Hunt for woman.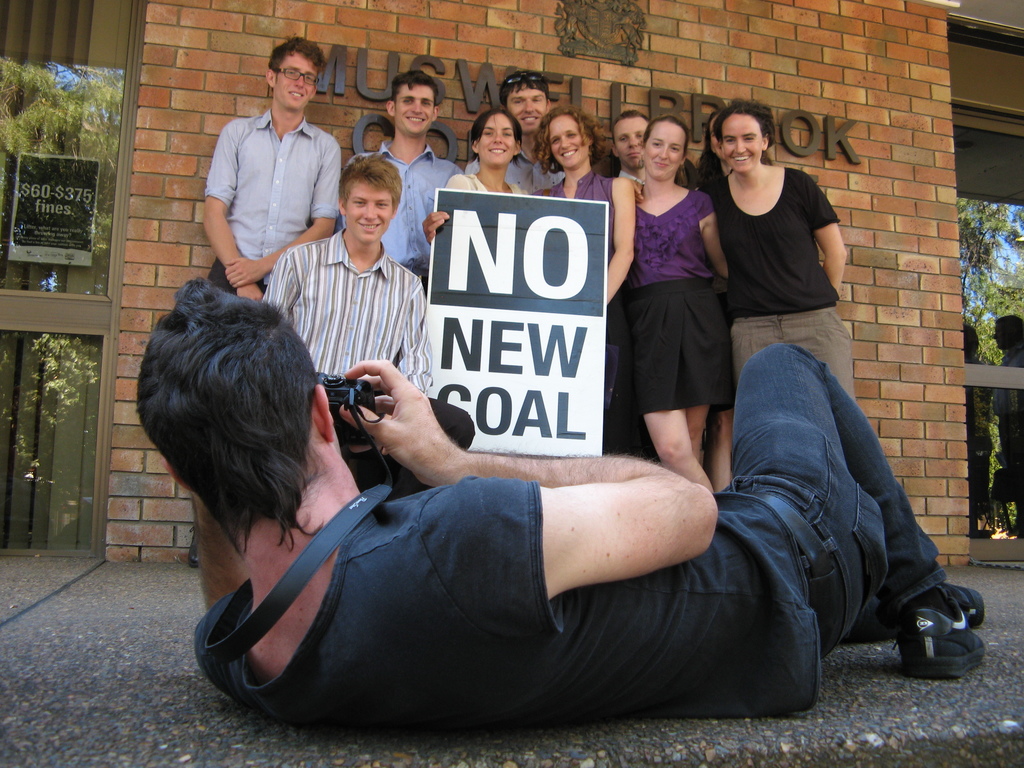
Hunted down at [609,99,735,495].
